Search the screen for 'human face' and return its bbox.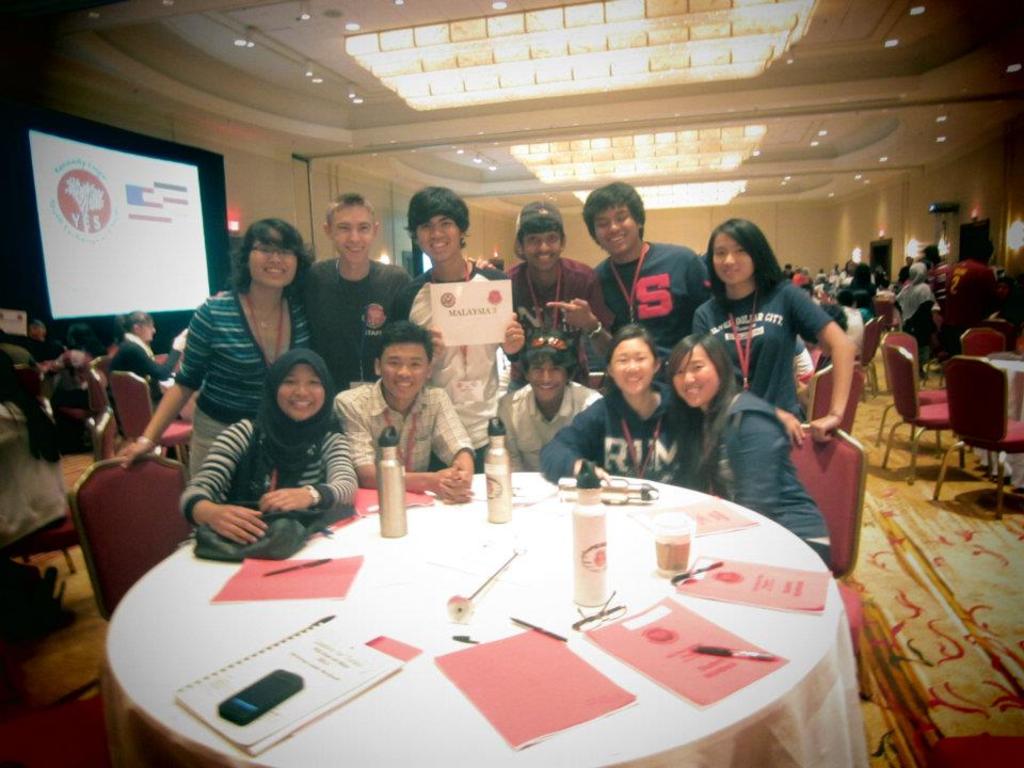
Found: bbox=[414, 205, 463, 255].
